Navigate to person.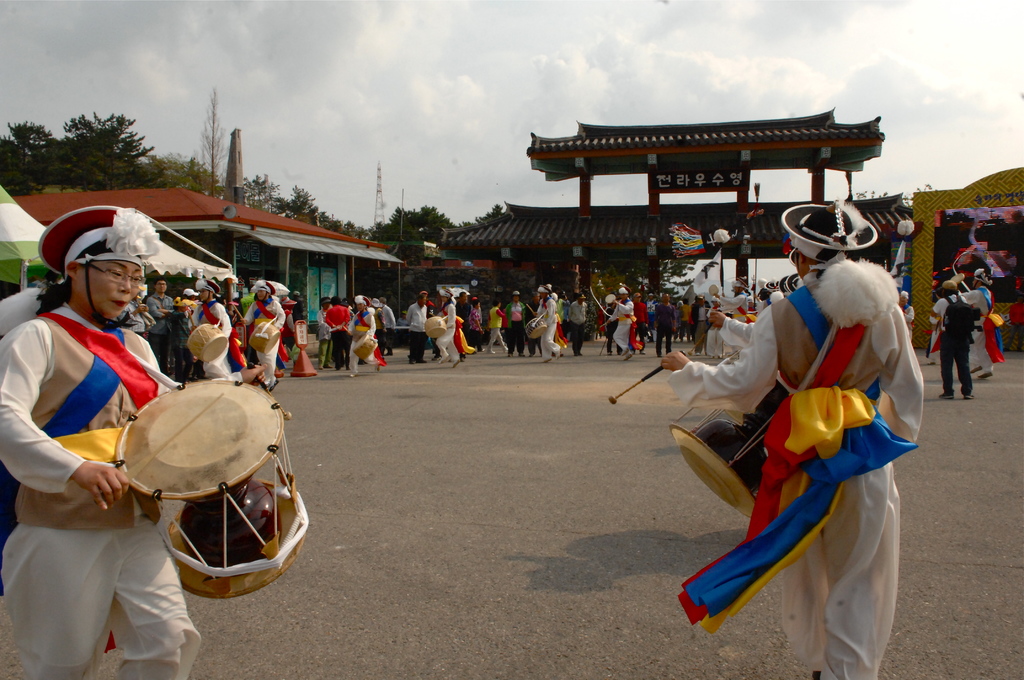
Navigation target: (x1=896, y1=290, x2=915, y2=341).
